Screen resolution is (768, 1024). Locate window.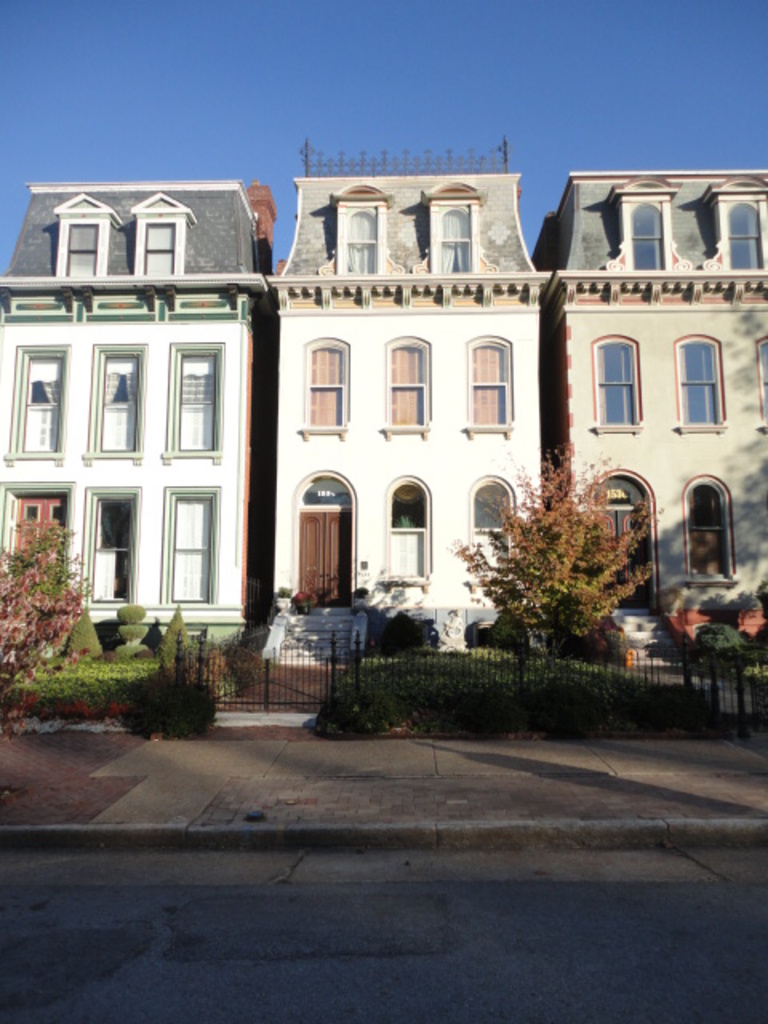
{"x1": 590, "y1": 331, "x2": 643, "y2": 434}.
